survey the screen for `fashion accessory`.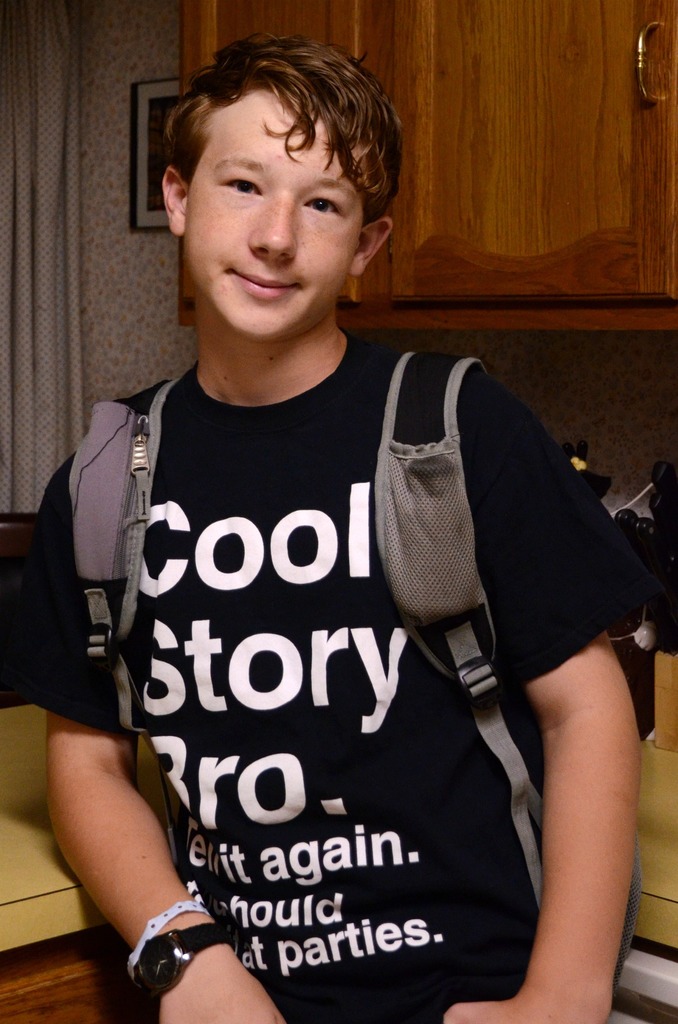
Survey found: <bbox>64, 372, 646, 972</bbox>.
